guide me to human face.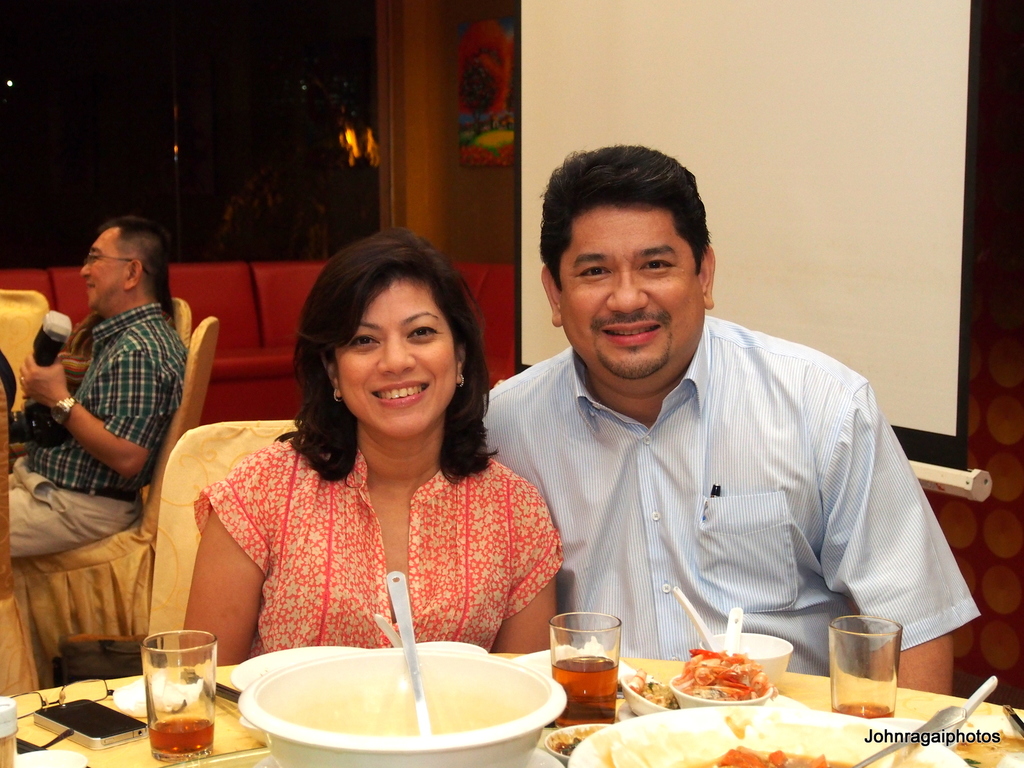
Guidance: [334,276,456,436].
